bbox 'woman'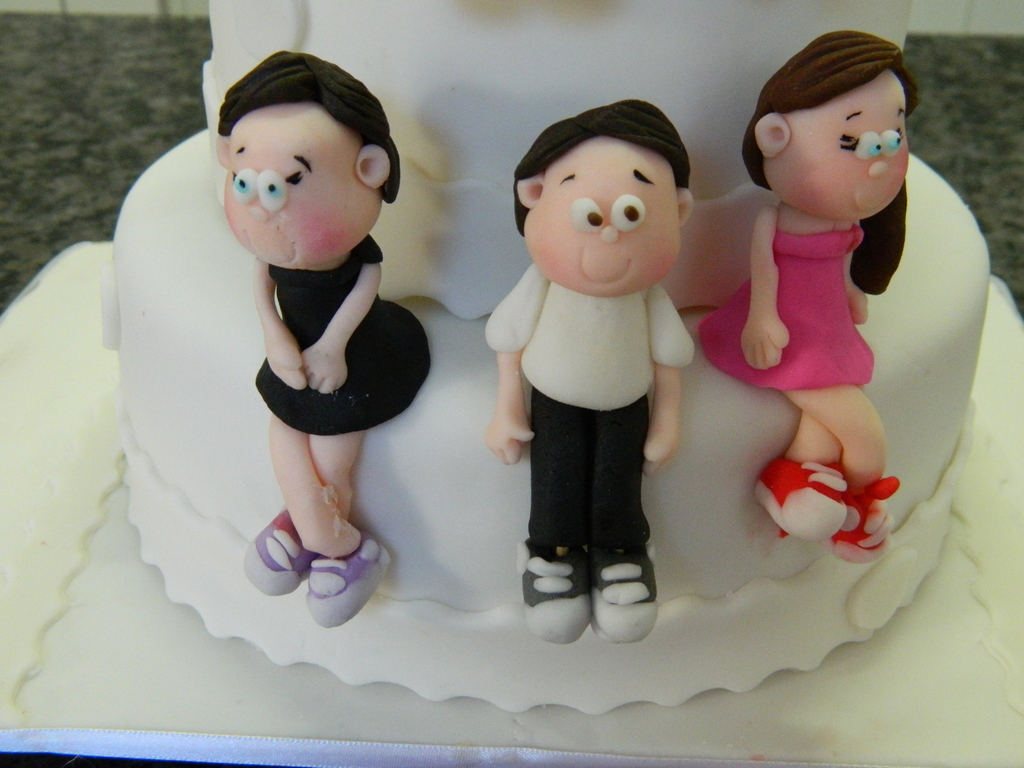
box(705, 28, 922, 563)
